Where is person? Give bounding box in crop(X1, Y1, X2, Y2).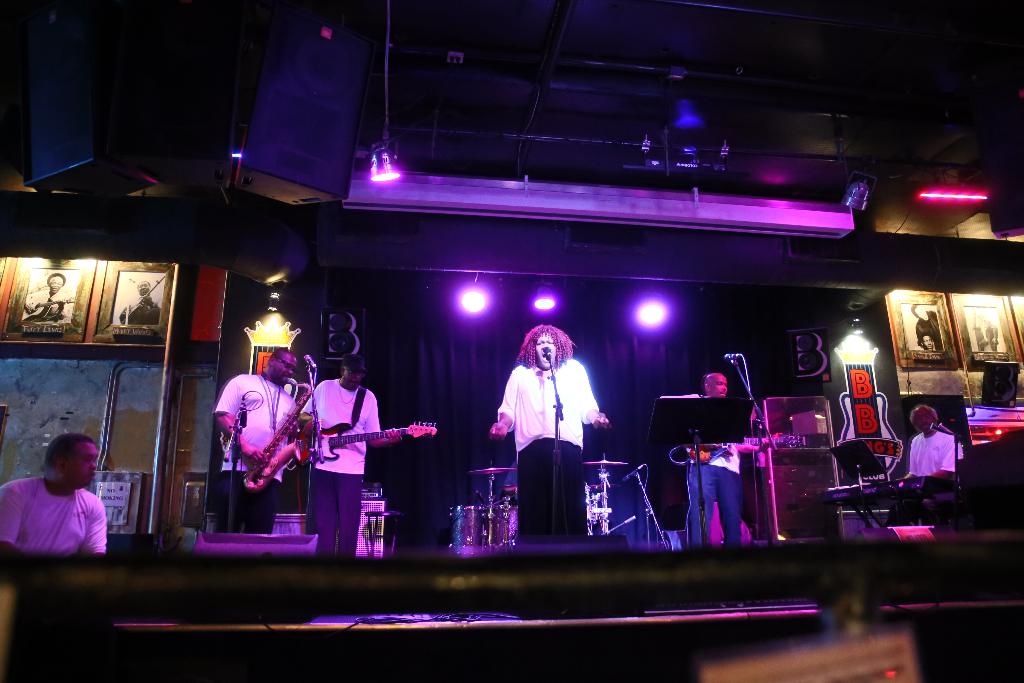
crop(0, 428, 104, 570).
